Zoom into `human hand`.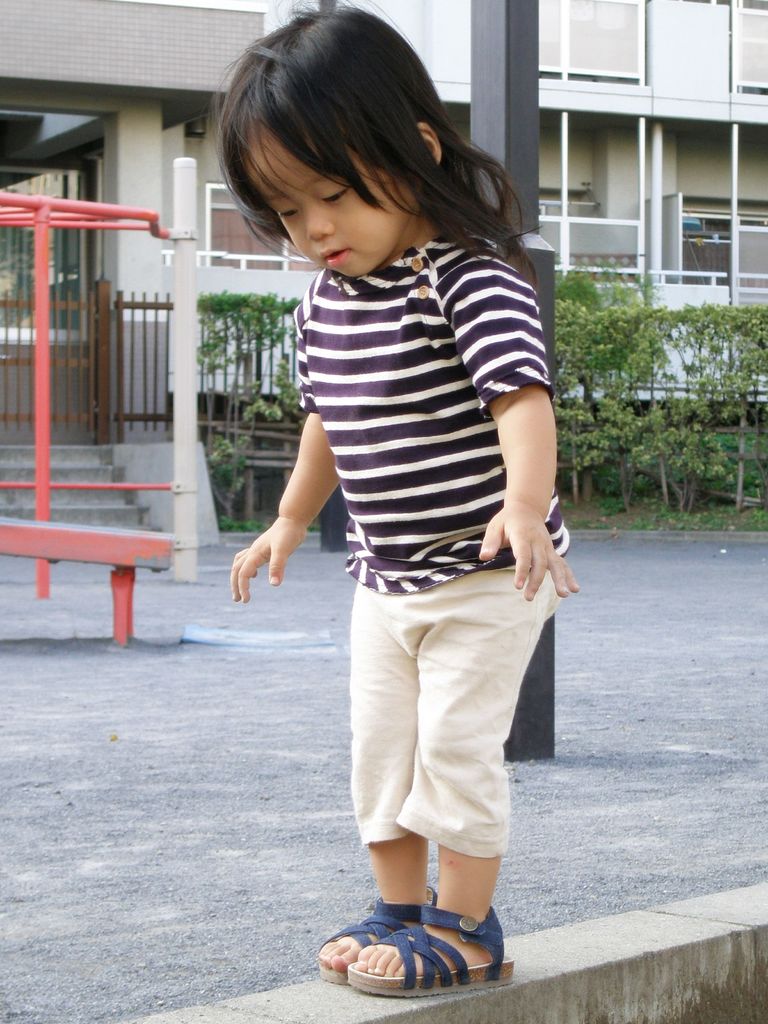
Zoom target: 478 504 583 599.
